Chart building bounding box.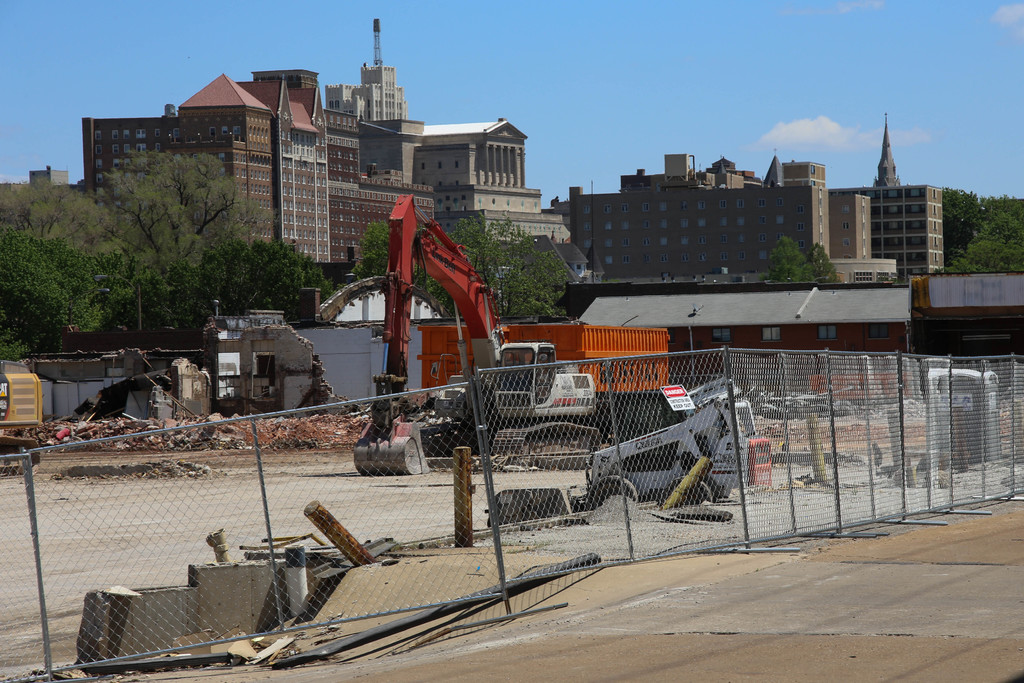
Charted: (left=327, top=21, right=407, bottom=117).
